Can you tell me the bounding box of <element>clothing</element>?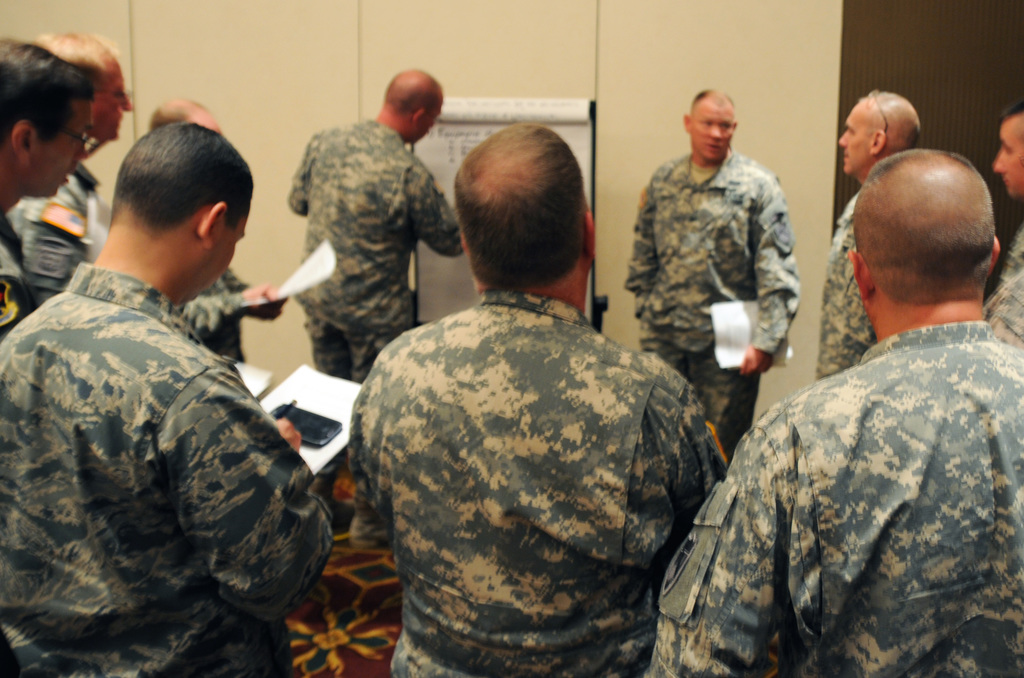
bbox=[814, 190, 876, 380].
